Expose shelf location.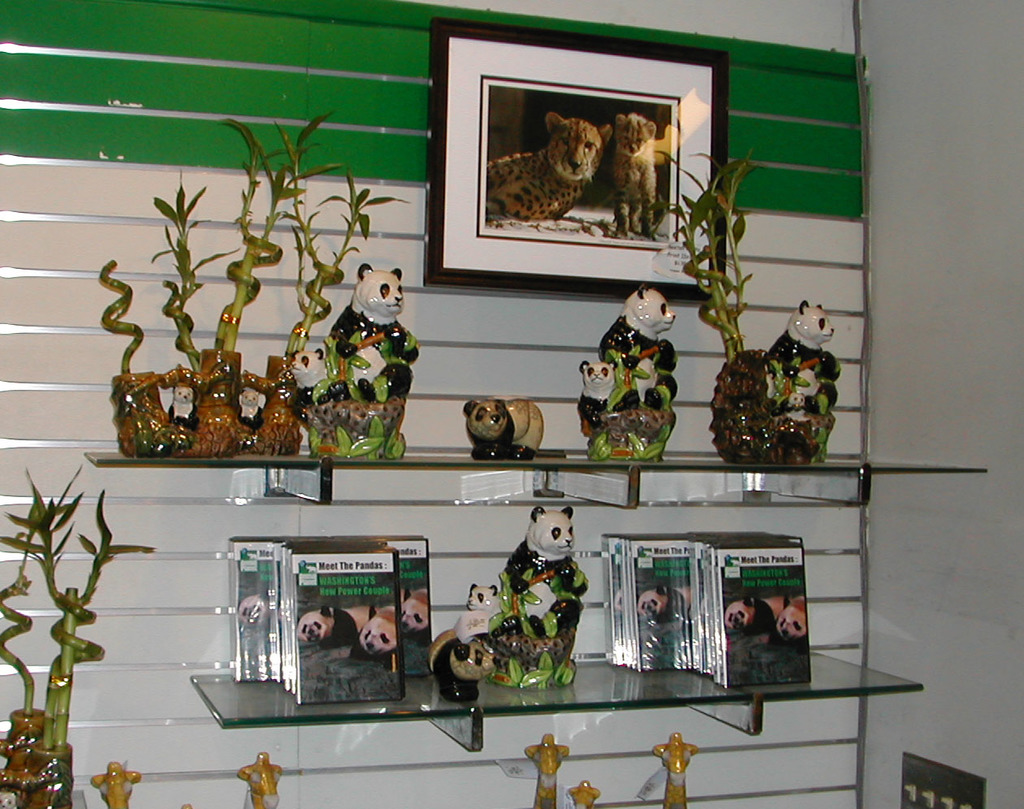
Exposed at (86,441,991,495).
